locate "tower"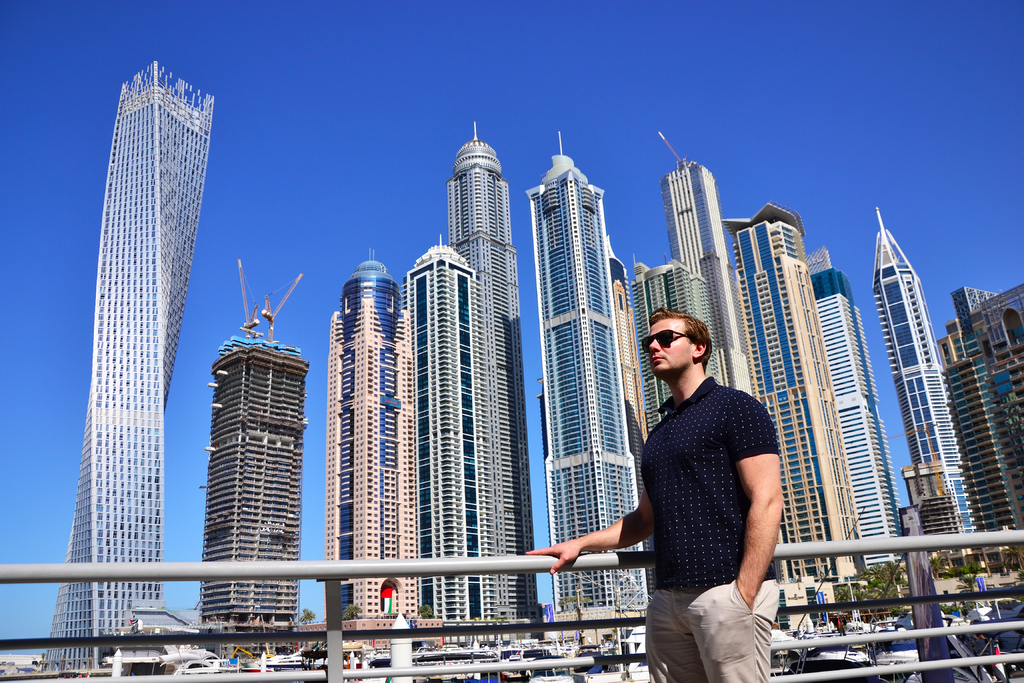
x1=808, y1=245, x2=900, y2=569
